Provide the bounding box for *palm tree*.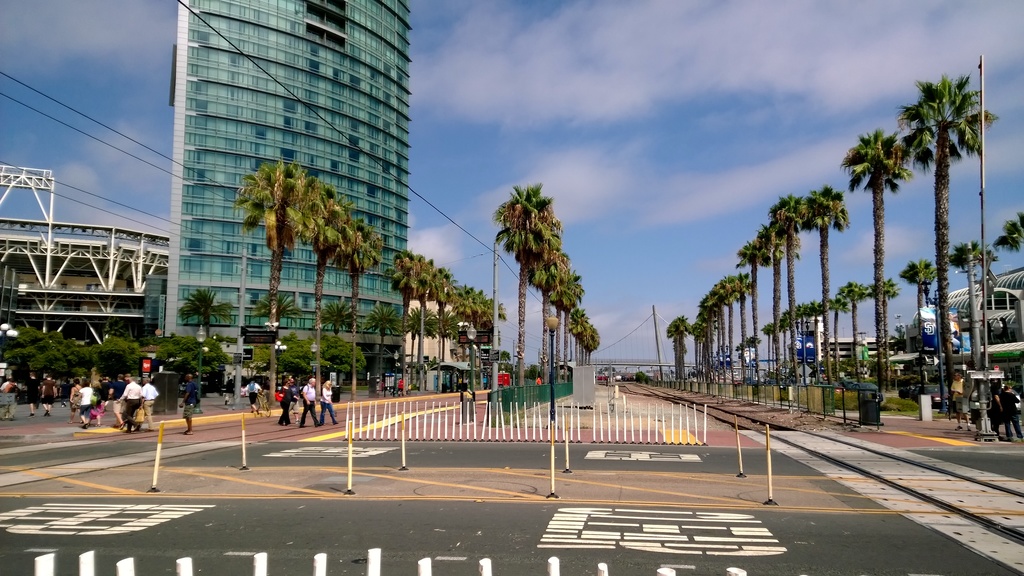
[728, 340, 748, 380].
